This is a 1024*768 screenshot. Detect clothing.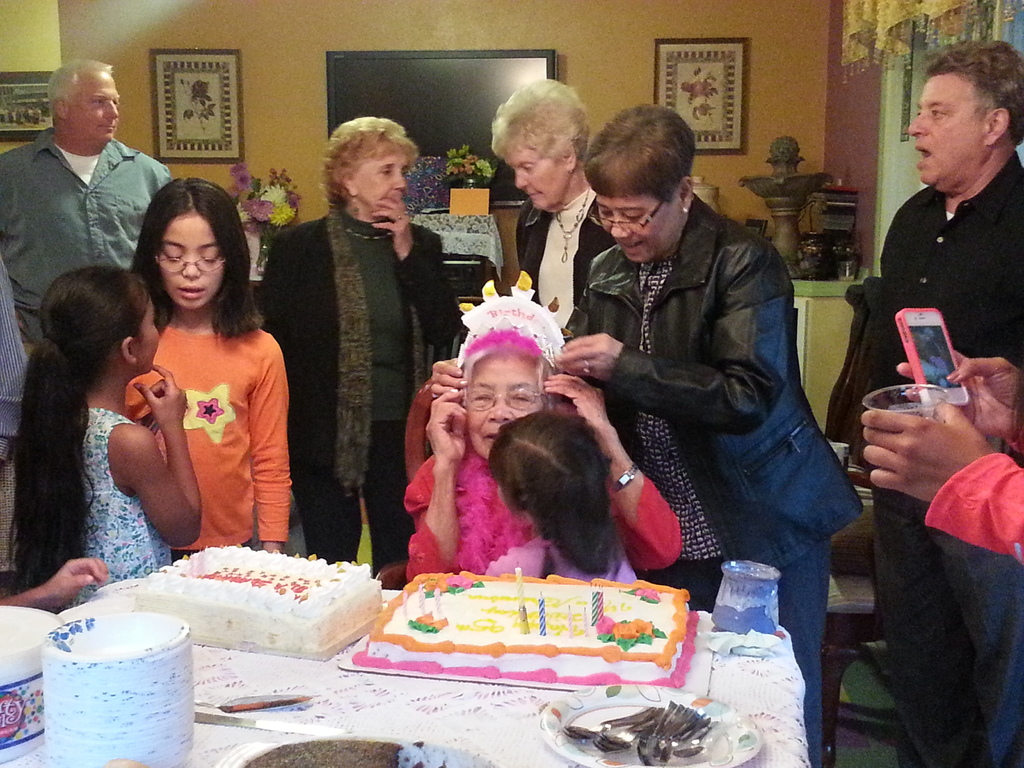
Rect(518, 183, 609, 327).
